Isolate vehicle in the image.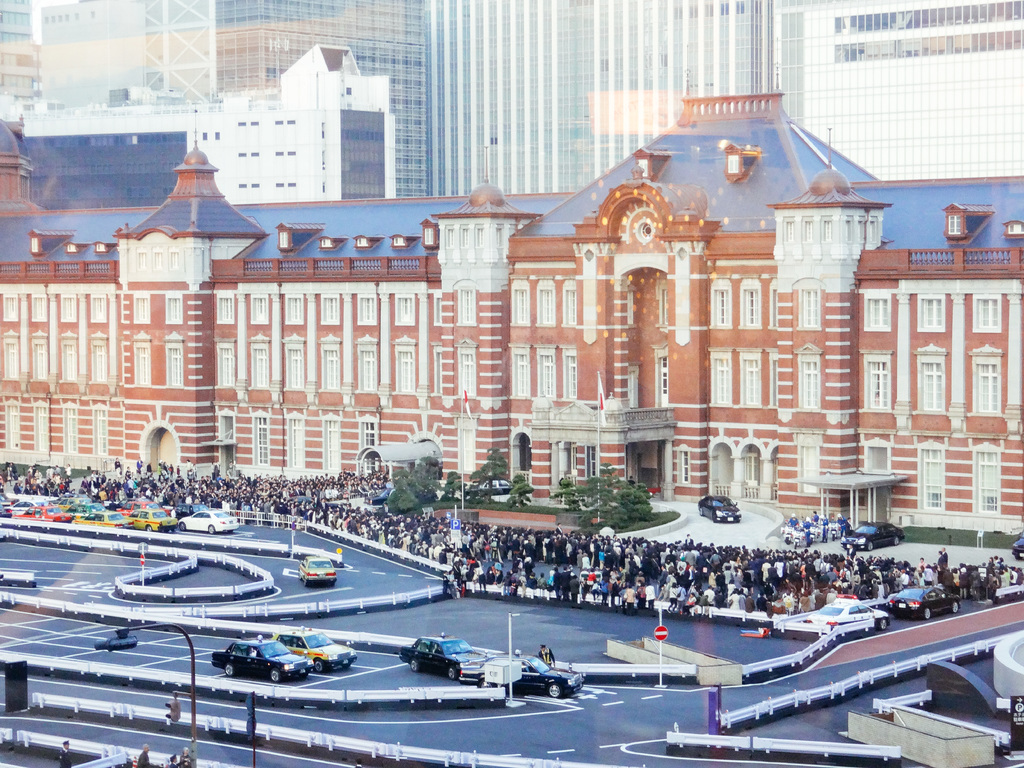
Isolated region: x1=271, y1=625, x2=358, y2=677.
